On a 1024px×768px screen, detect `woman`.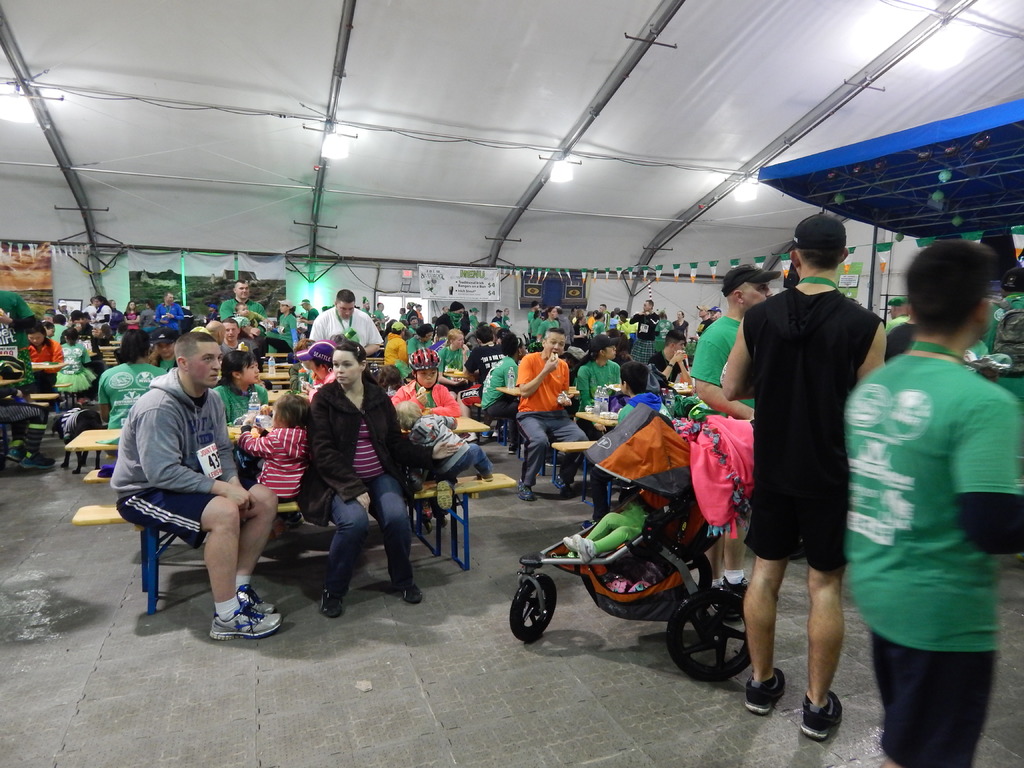
bbox=[91, 298, 110, 323].
